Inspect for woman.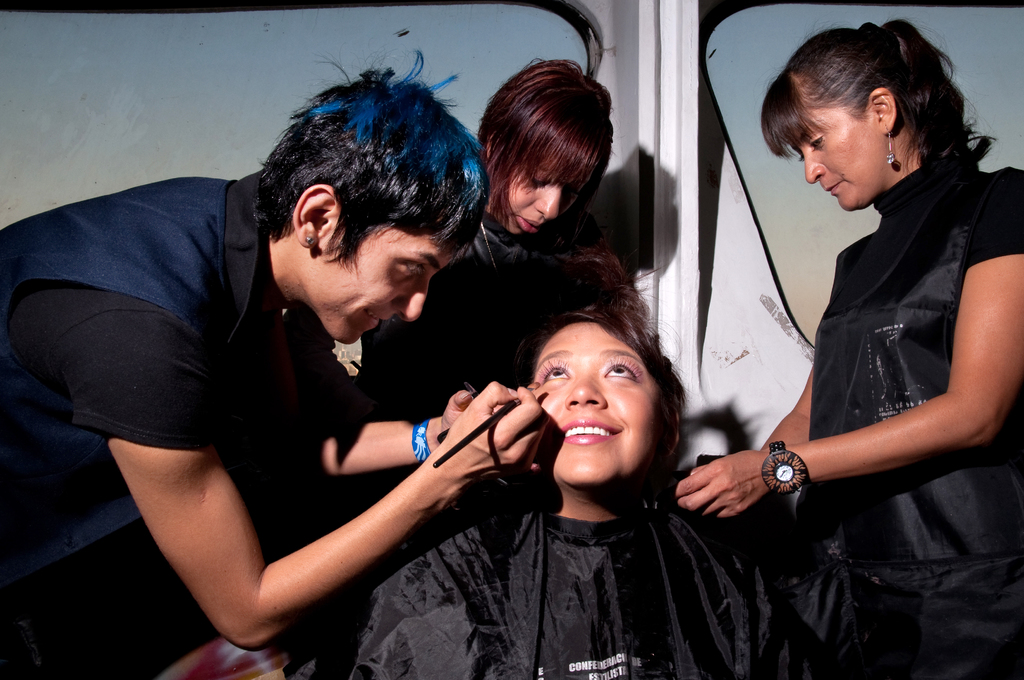
Inspection: (0,47,541,679).
